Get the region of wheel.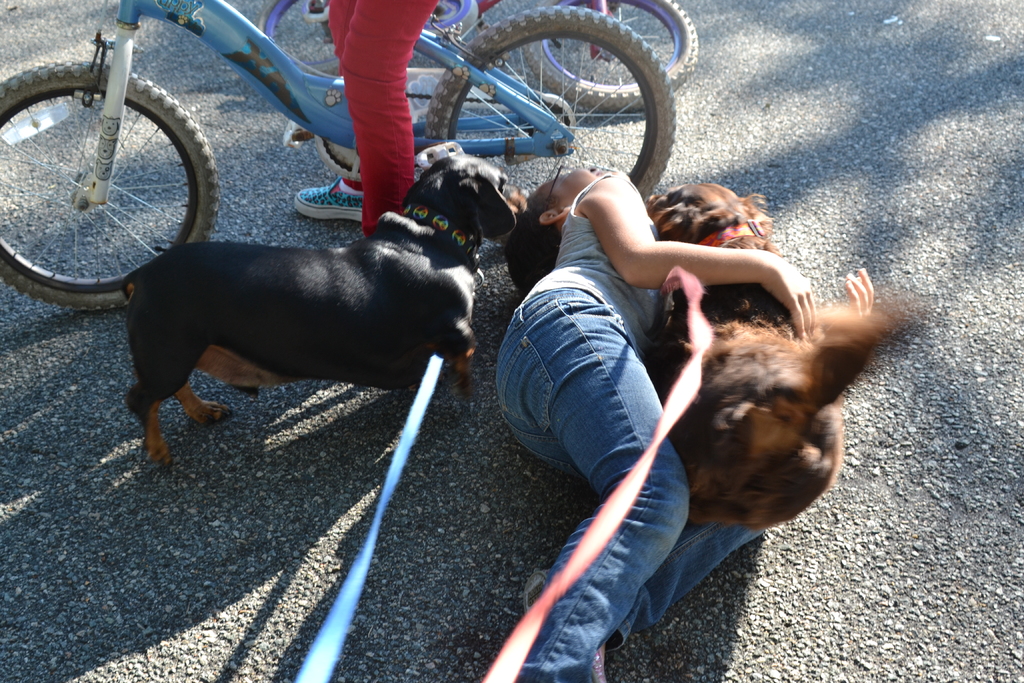
Rect(259, 0, 388, 78).
